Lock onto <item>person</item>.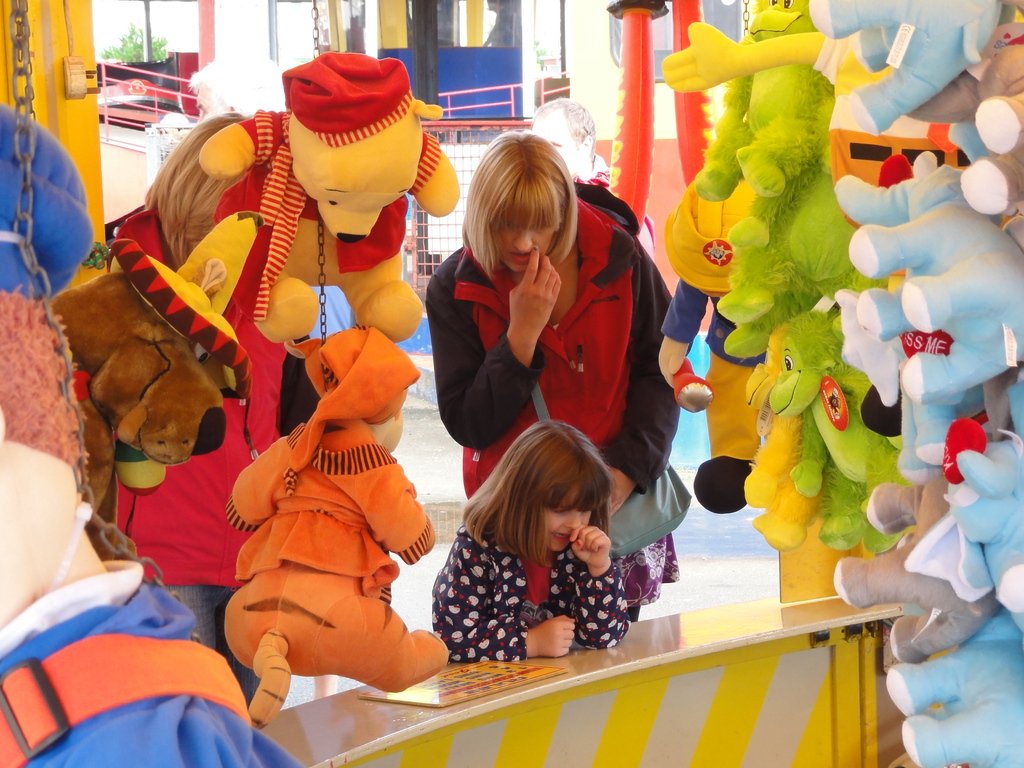
Locked: crop(657, 178, 765, 514).
